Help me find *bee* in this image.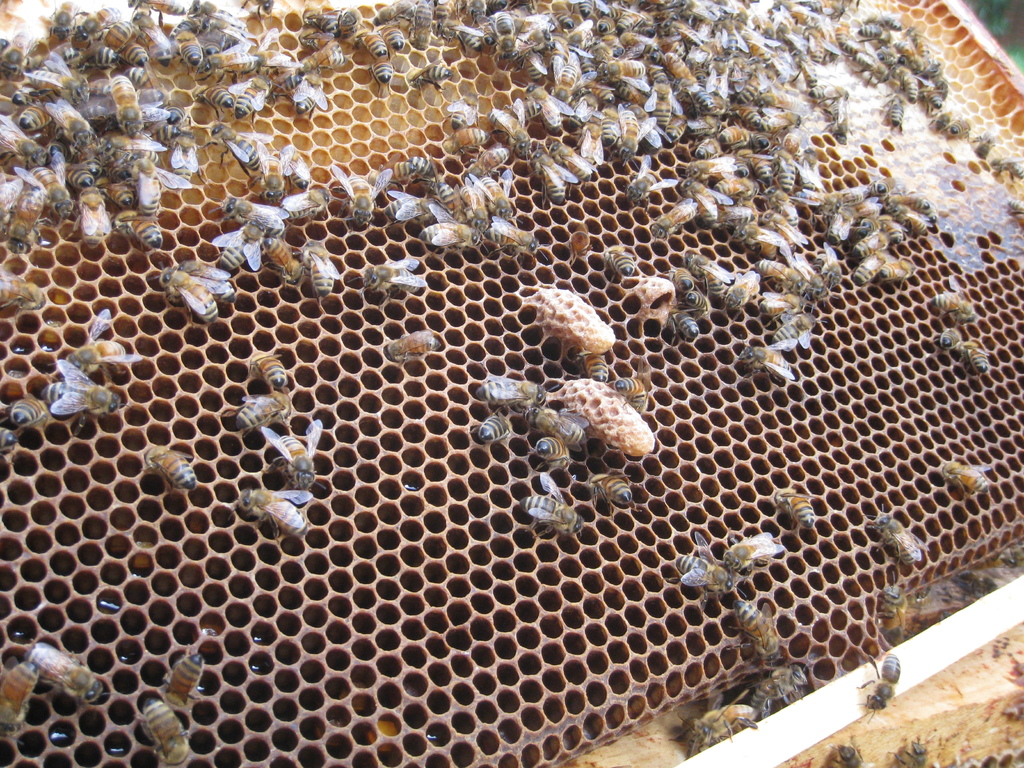
Found it: pyautogui.locateOnScreen(628, 156, 679, 199).
